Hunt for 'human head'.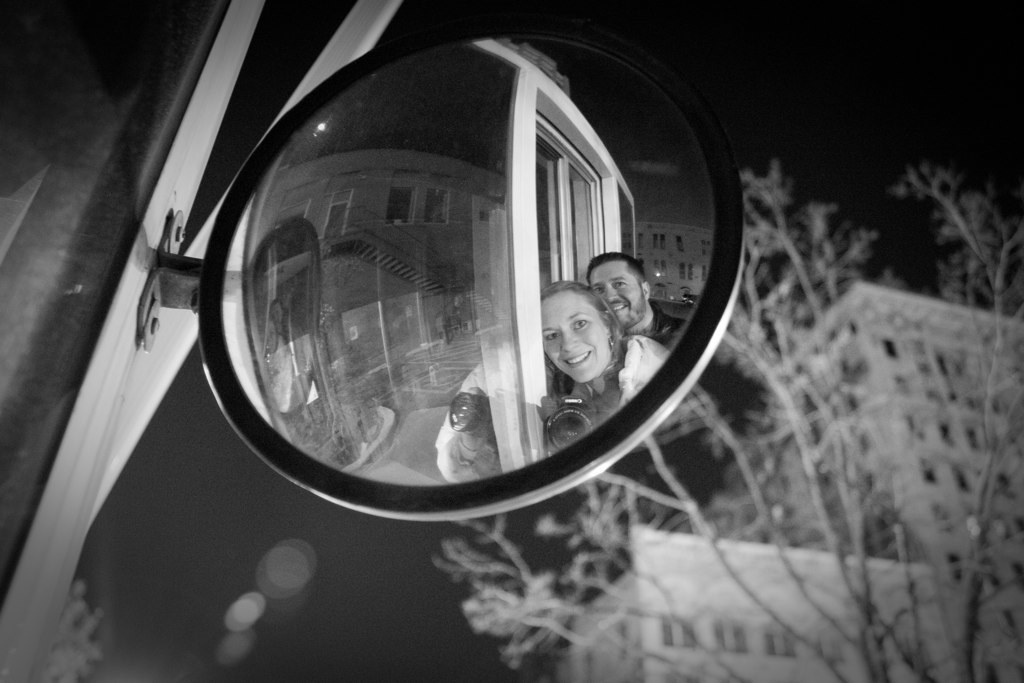
Hunted down at x1=583 y1=252 x2=647 y2=334.
